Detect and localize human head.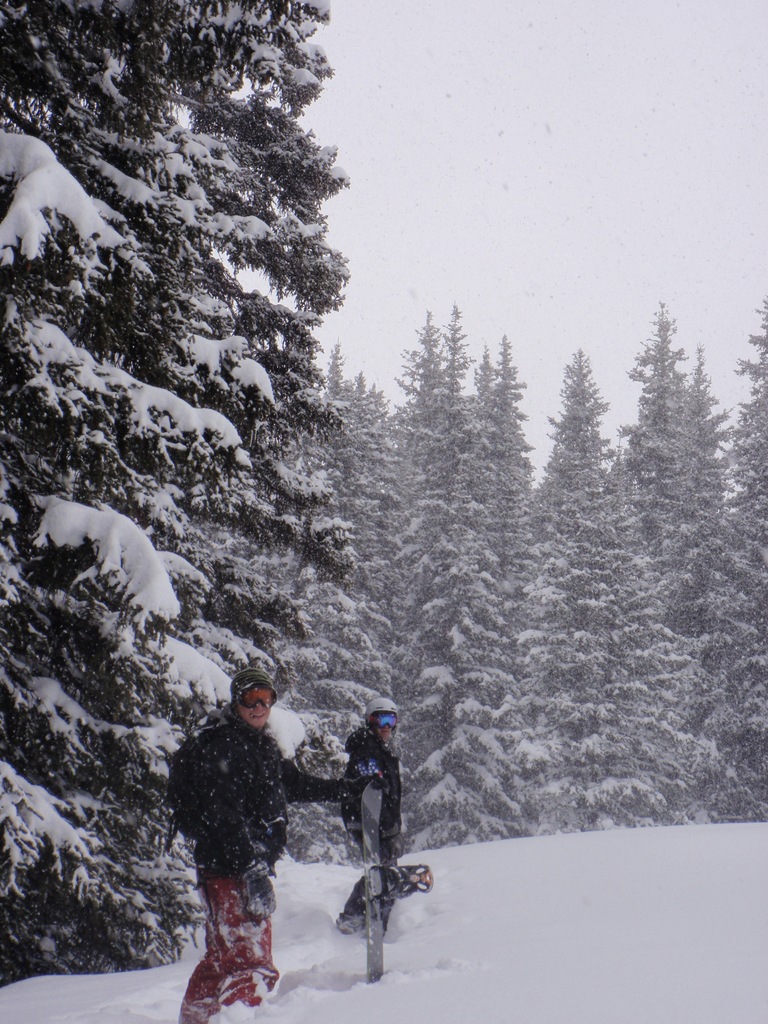
Localized at x1=226 y1=671 x2=278 y2=728.
